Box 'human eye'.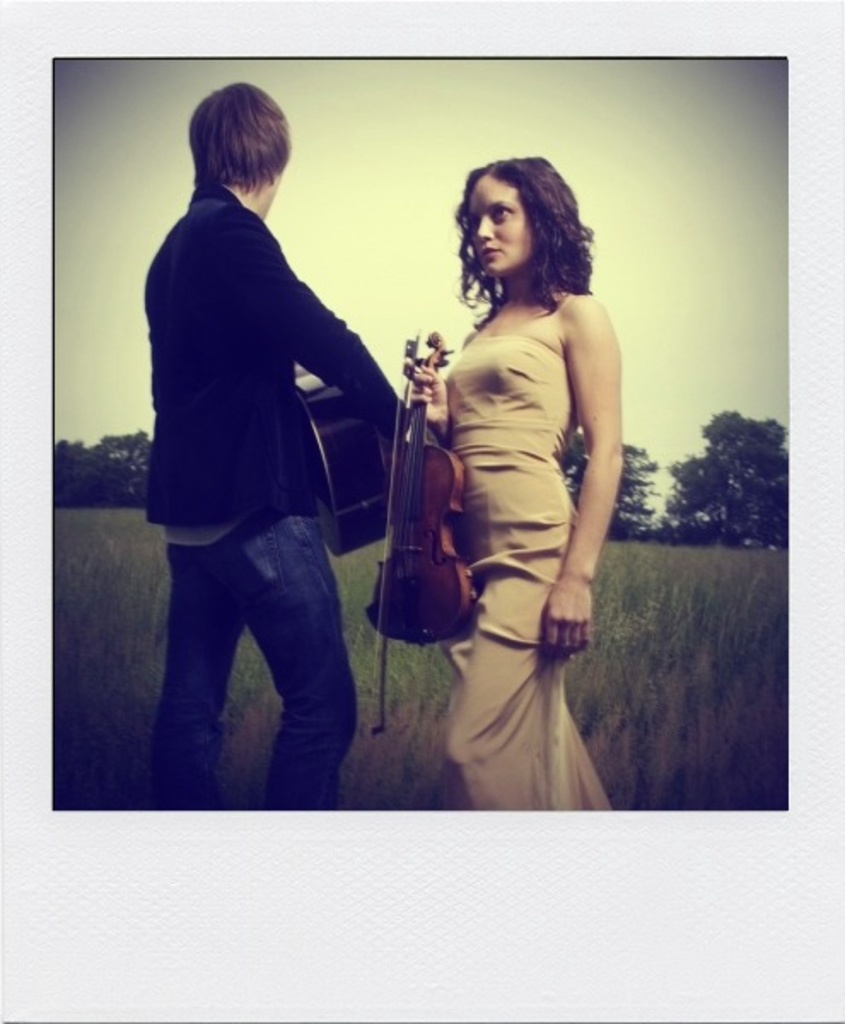
region(468, 217, 480, 230).
